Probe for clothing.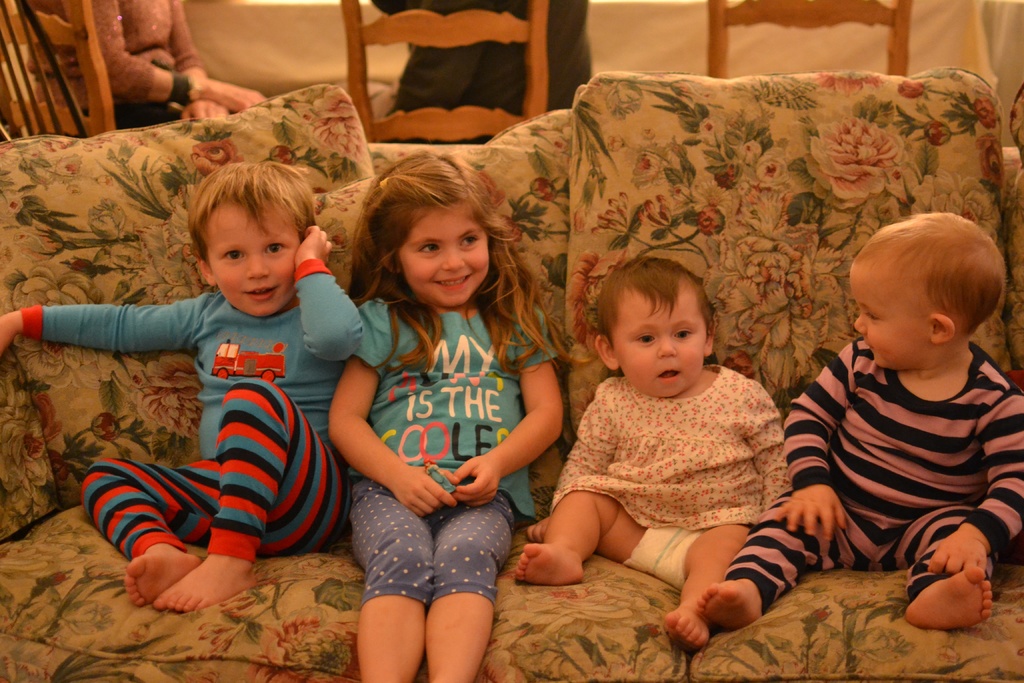
Probe result: [left=545, top=357, right=789, bottom=593].
